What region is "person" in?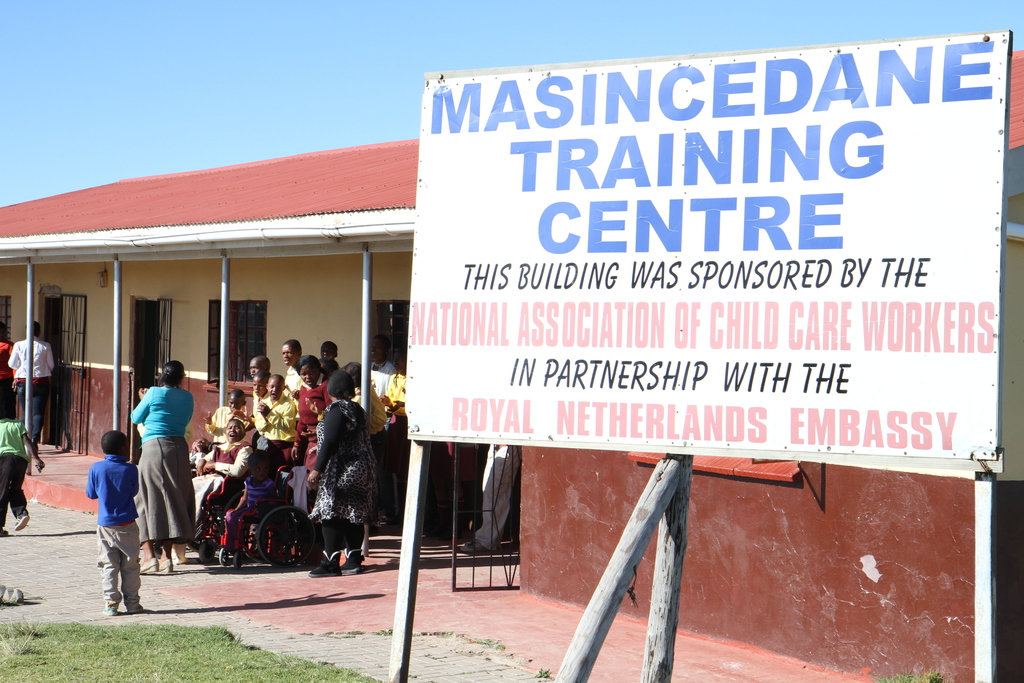
[x1=0, y1=398, x2=46, y2=539].
